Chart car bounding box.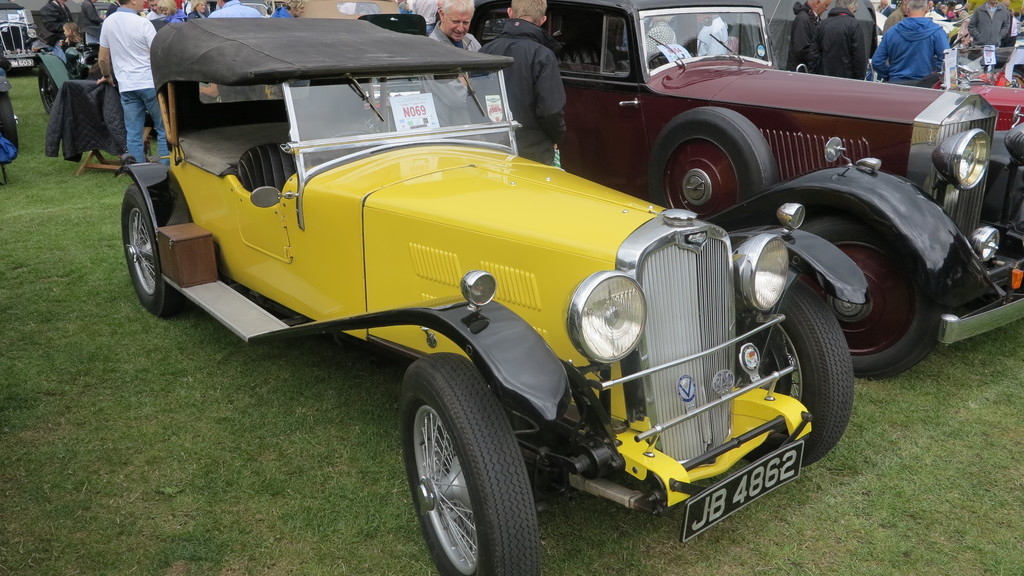
Charted: x1=922, y1=47, x2=1023, y2=135.
